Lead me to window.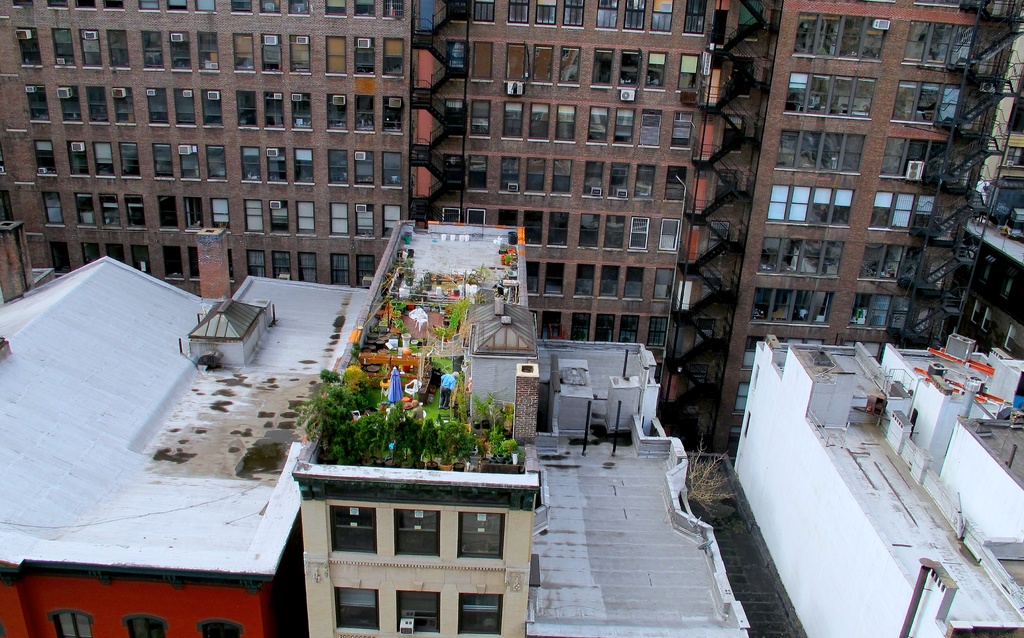
Lead to select_region(355, 204, 372, 238).
